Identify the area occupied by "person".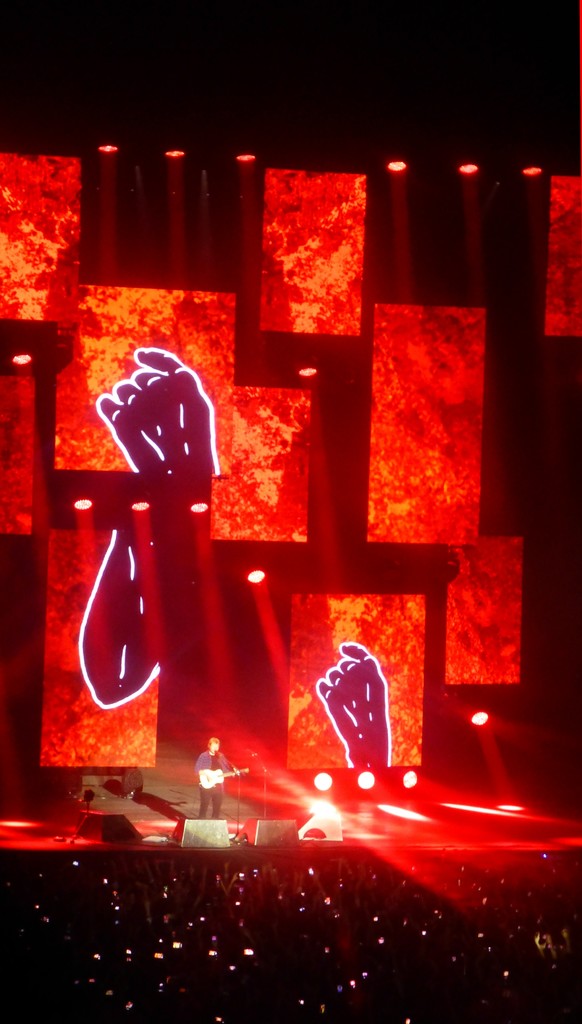
Area: x1=195, y1=736, x2=231, y2=818.
